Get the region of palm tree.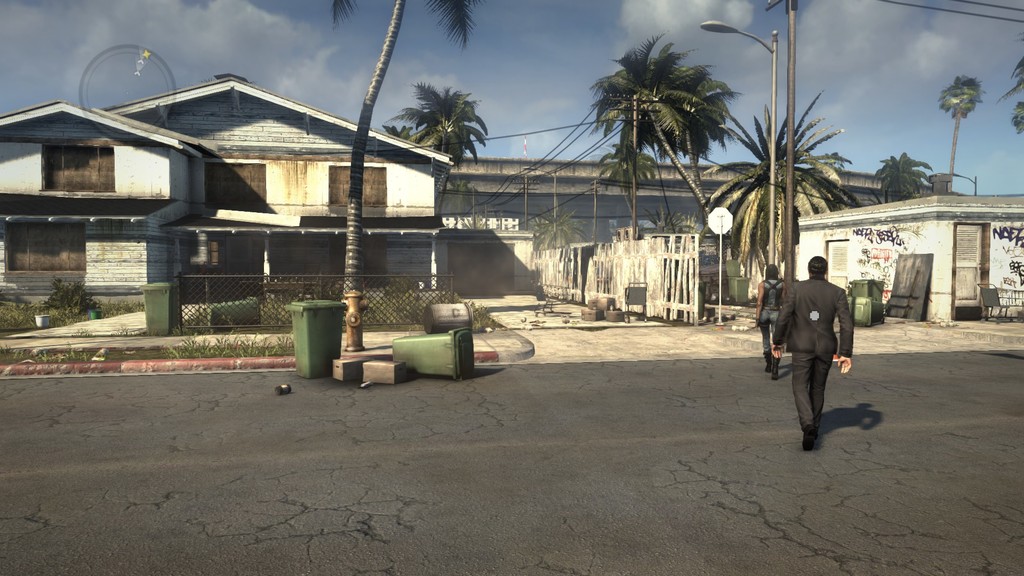
left=593, top=42, right=733, bottom=274.
